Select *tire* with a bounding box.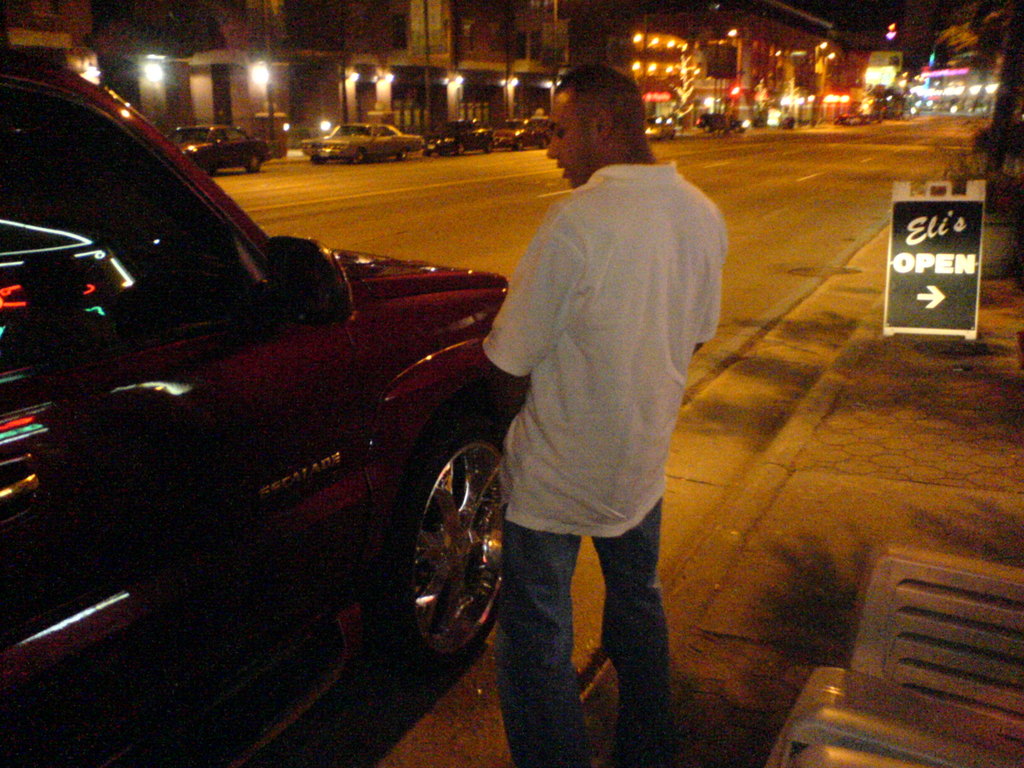
454, 143, 465, 156.
